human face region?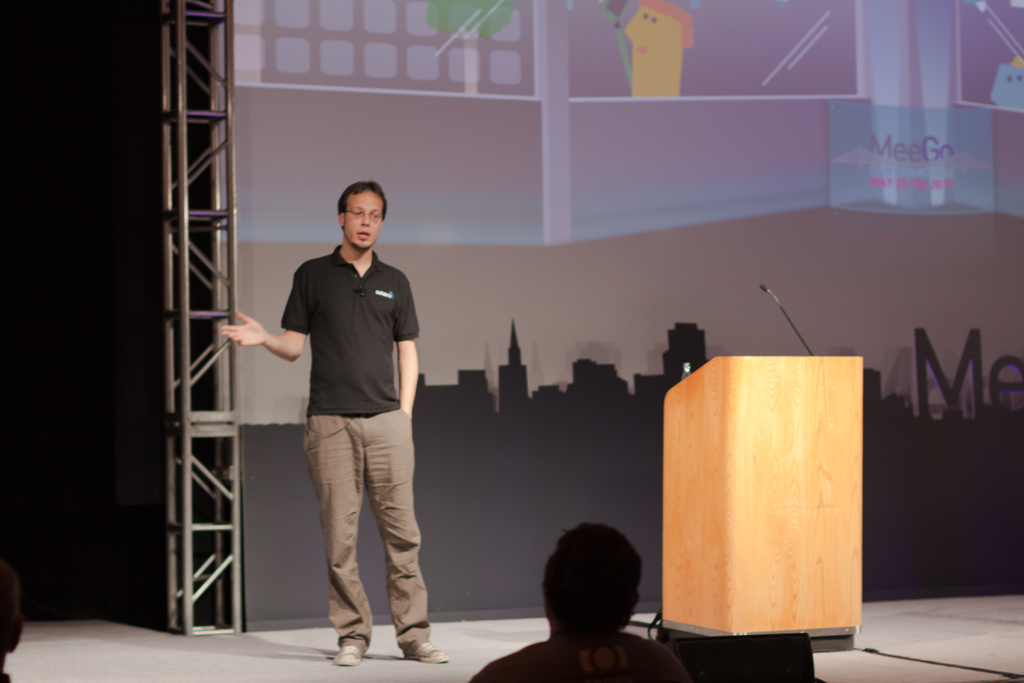
344,191,383,248
